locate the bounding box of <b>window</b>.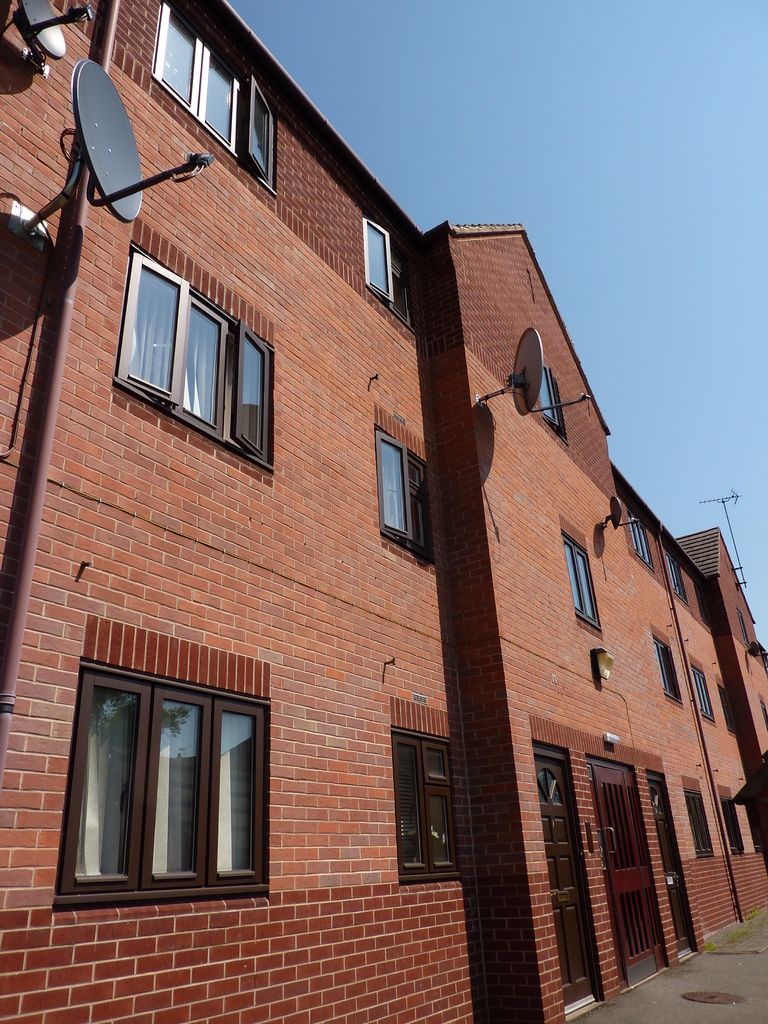
Bounding box: 539/359/567/438.
